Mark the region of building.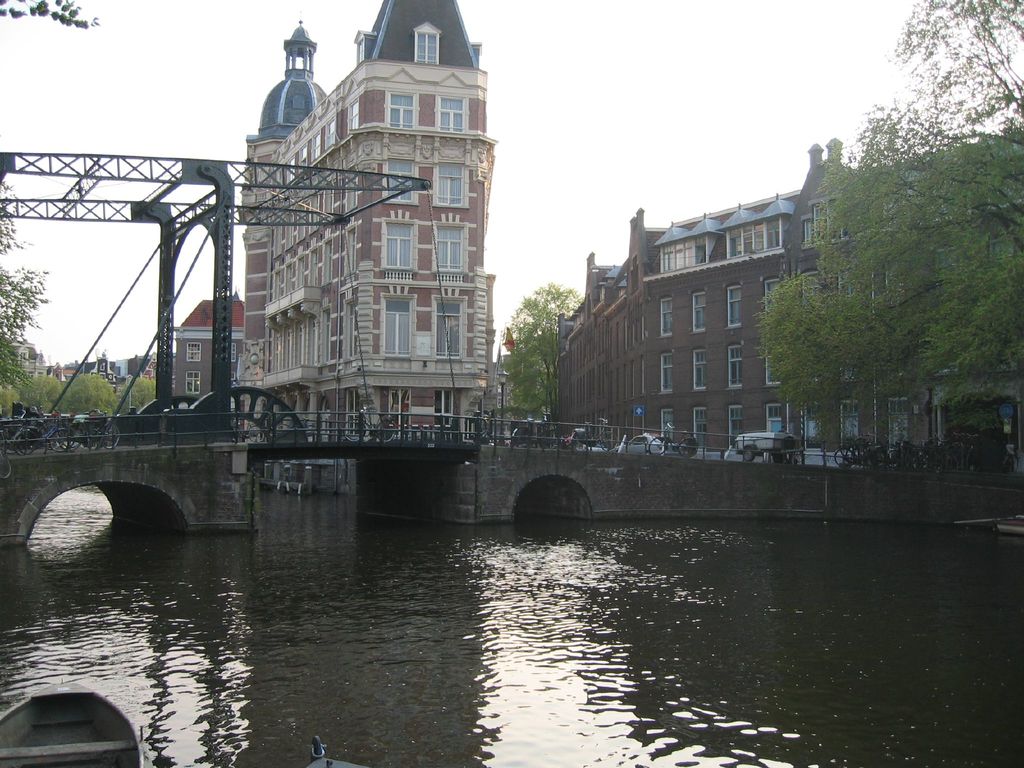
Region: pyautogui.locateOnScreen(172, 286, 245, 401).
